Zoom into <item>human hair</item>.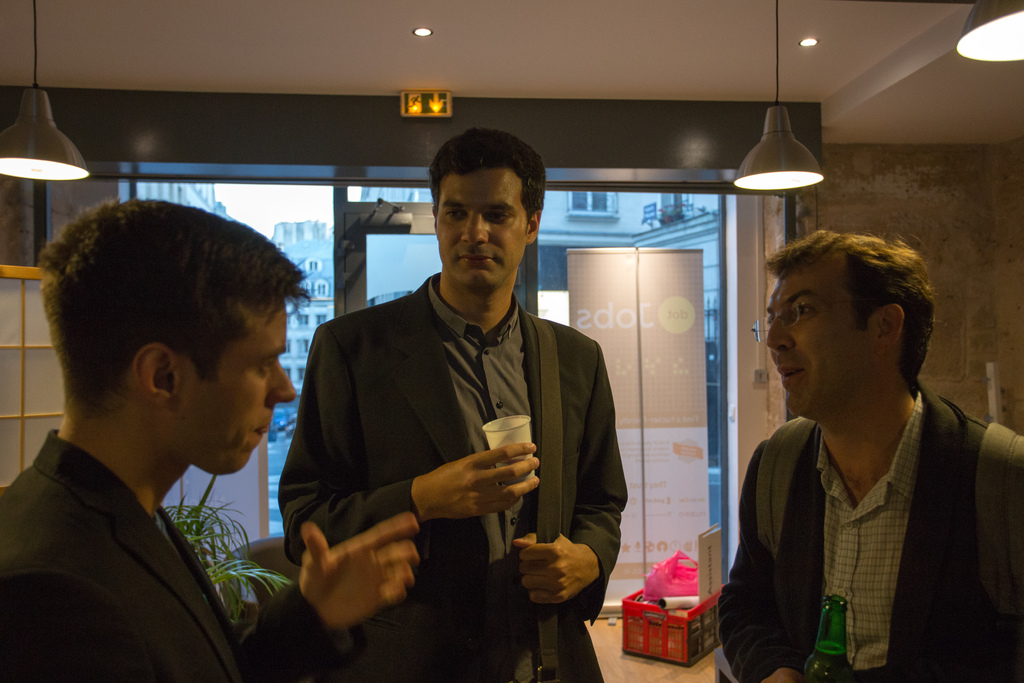
Zoom target: bbox=(758, 227, 934, 394).
